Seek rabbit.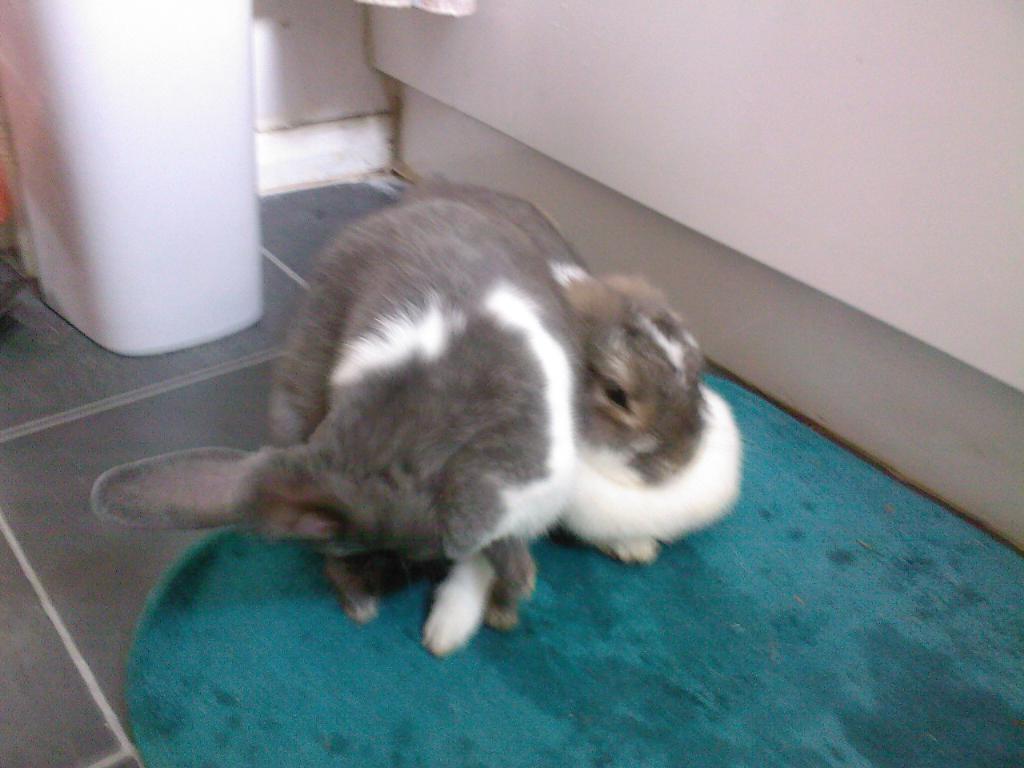
region(415, 176, 746, 574).
